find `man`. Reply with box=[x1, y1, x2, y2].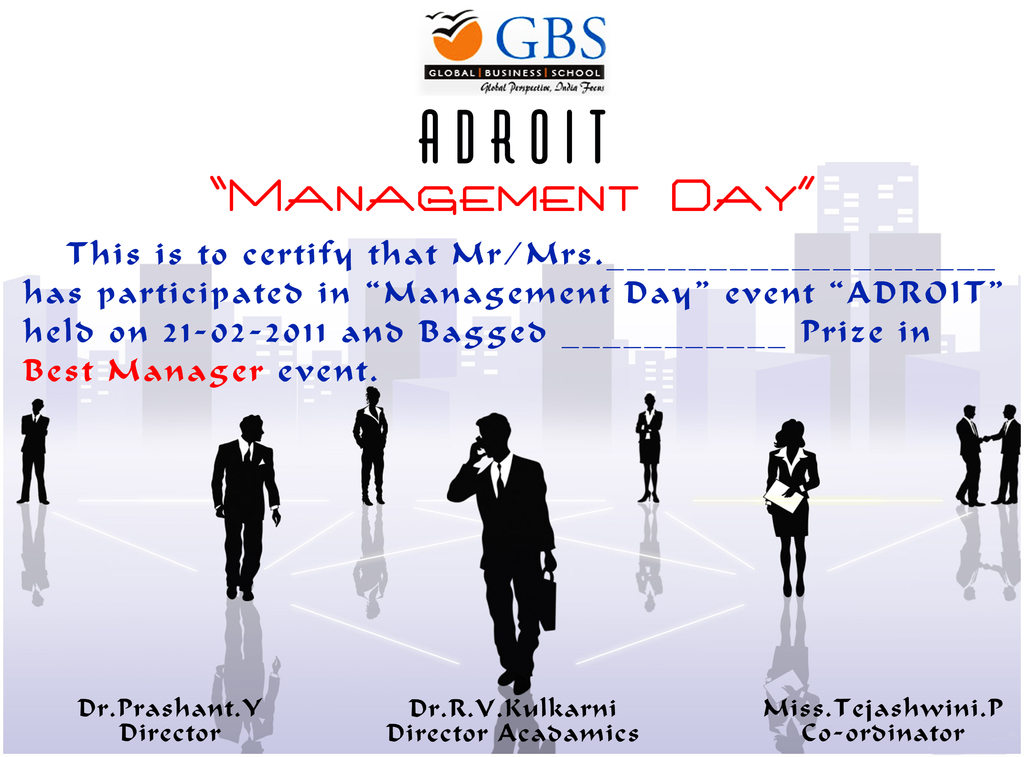
box=[988, 403, 1023, 508].
